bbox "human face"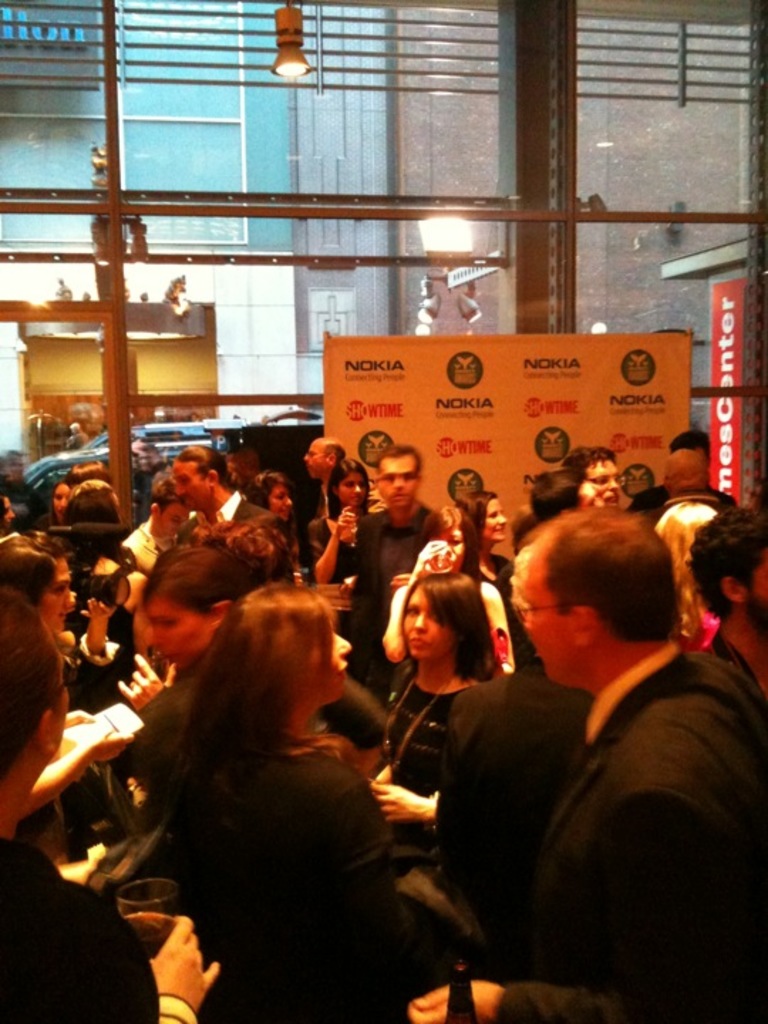
crop(375, 457, 420, 515)
